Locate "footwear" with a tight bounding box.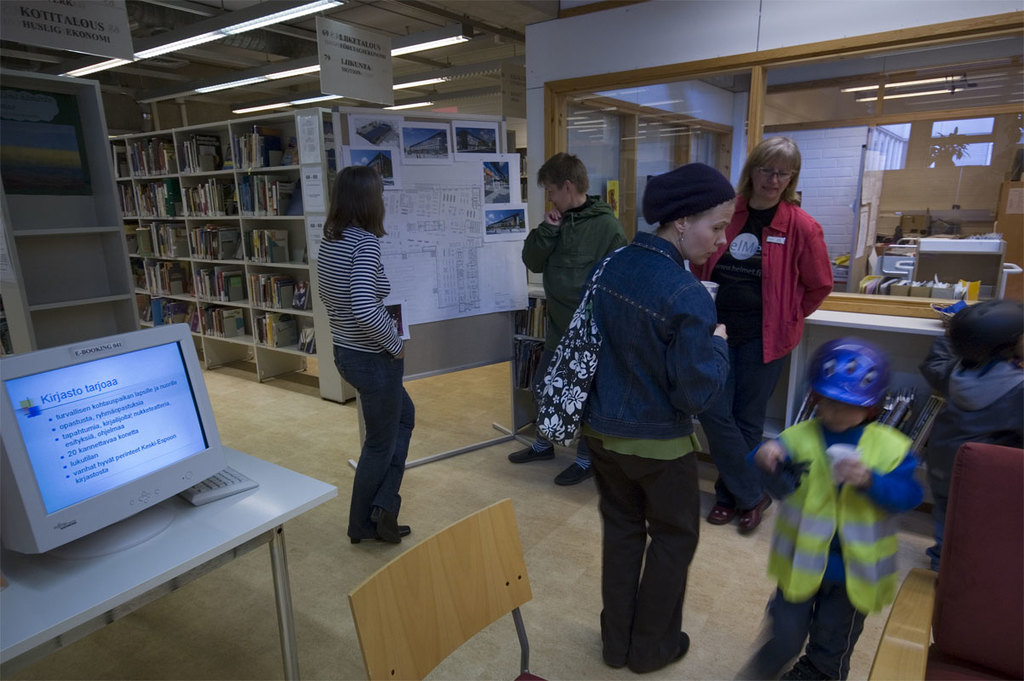
x1=606 y1=655 x2=638 y2=663.
